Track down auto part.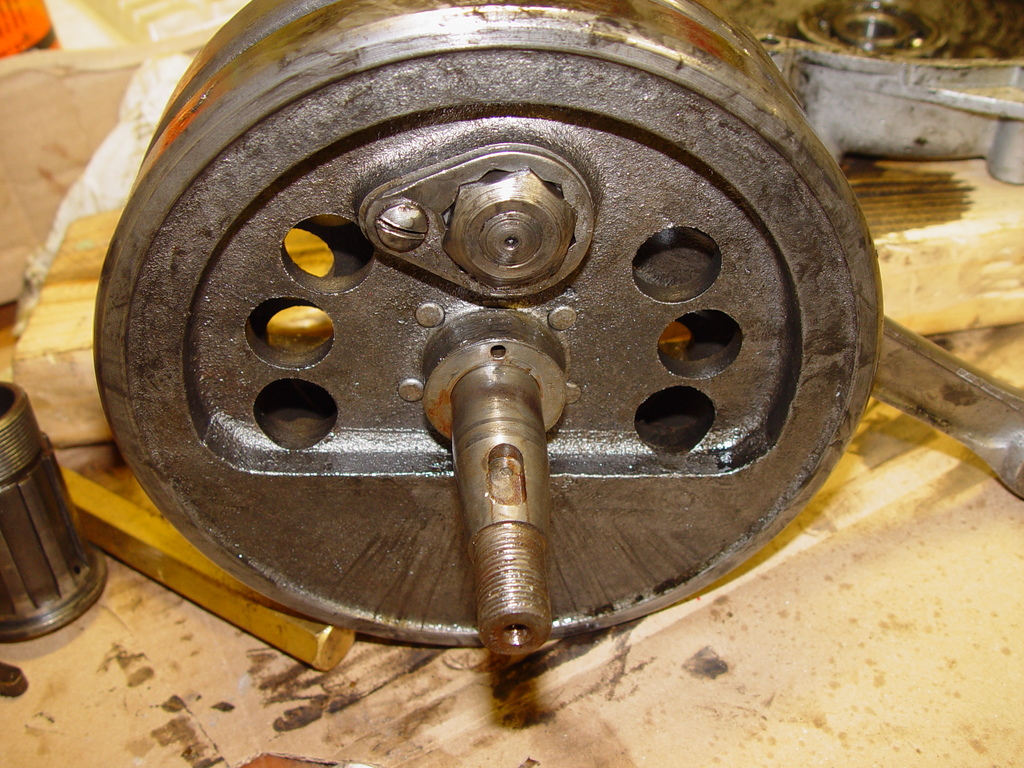
Tracked to 0/379/109/642.
